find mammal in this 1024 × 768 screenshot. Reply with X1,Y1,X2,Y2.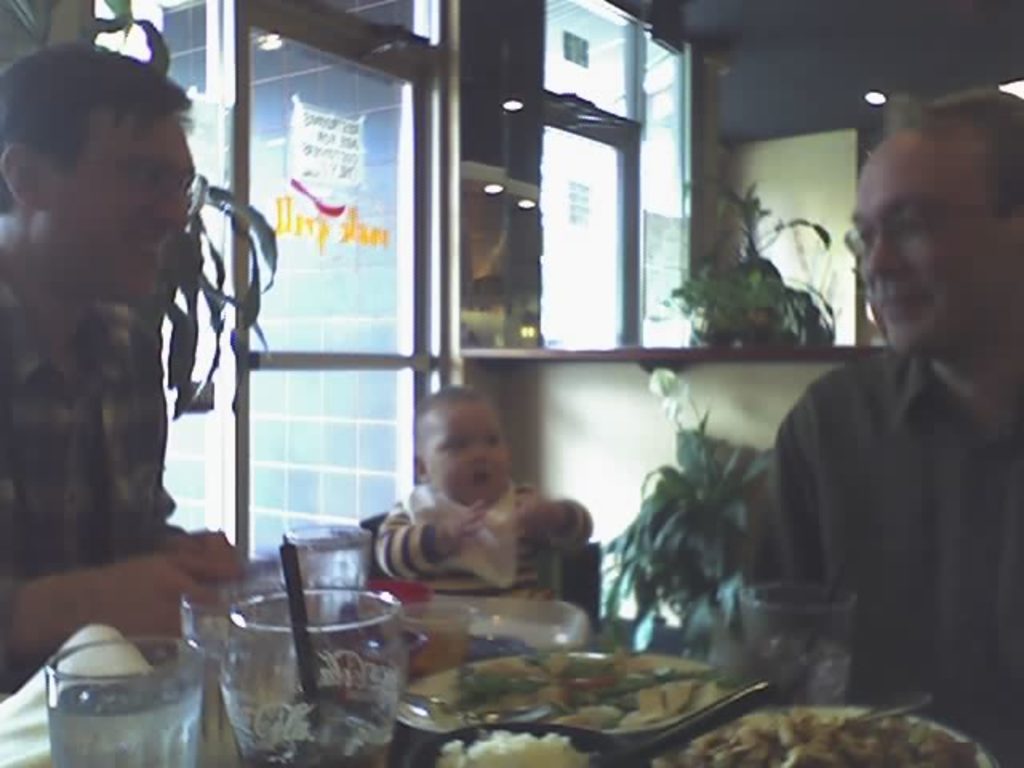
0,10,238,669.
